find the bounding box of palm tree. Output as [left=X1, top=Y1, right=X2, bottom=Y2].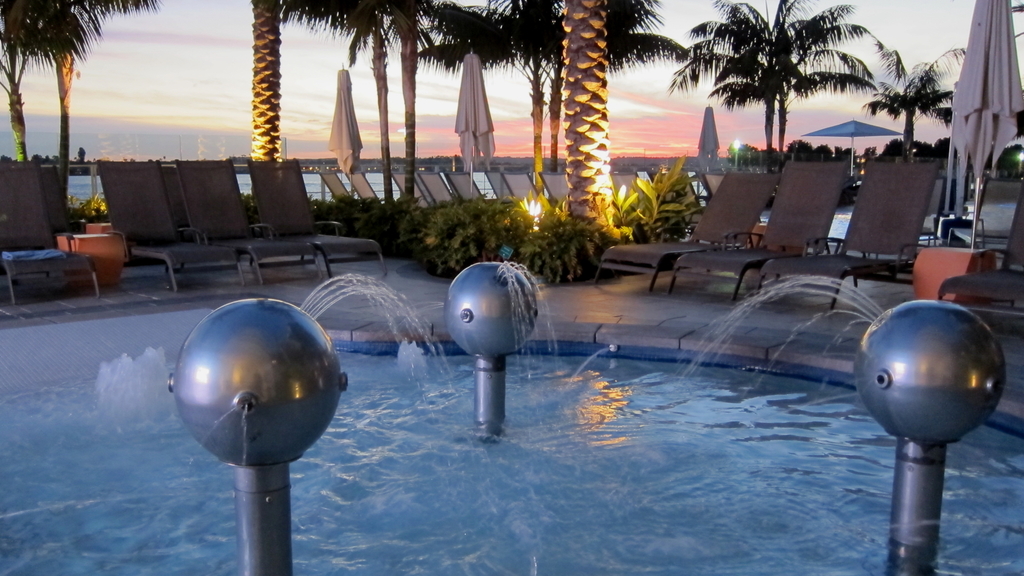
[left=858, top=32, right=963, bottom=186].
